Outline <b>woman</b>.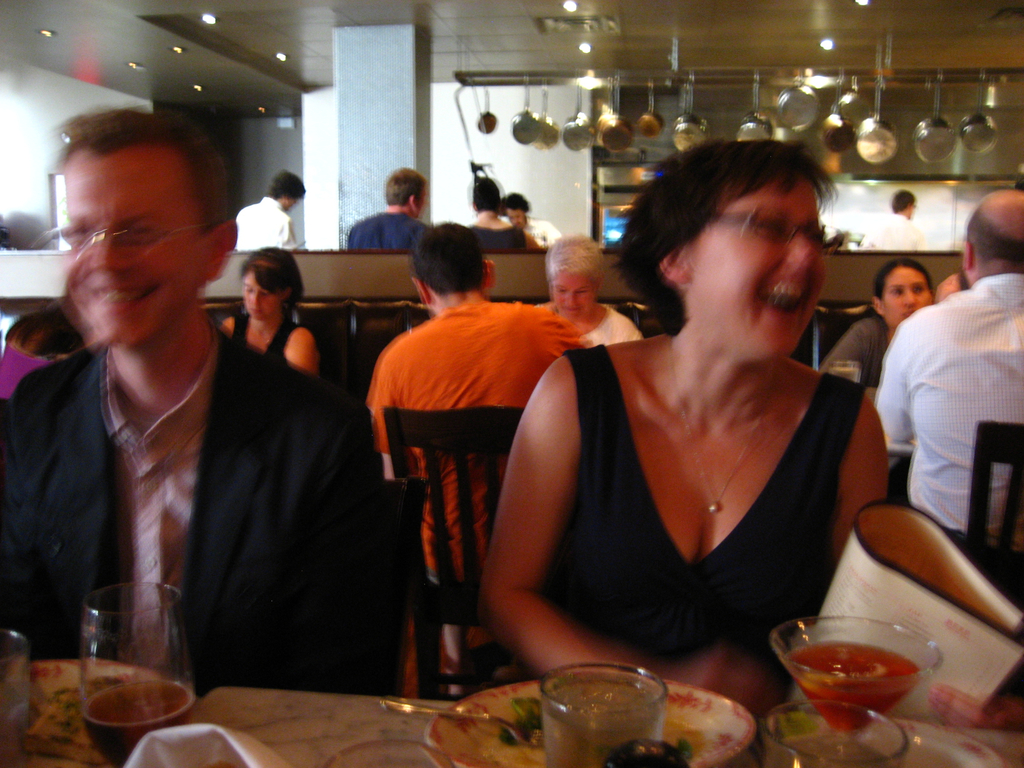
Outline: {"left": 529, "top": 230, "right": 653, "bottom": 351}.
